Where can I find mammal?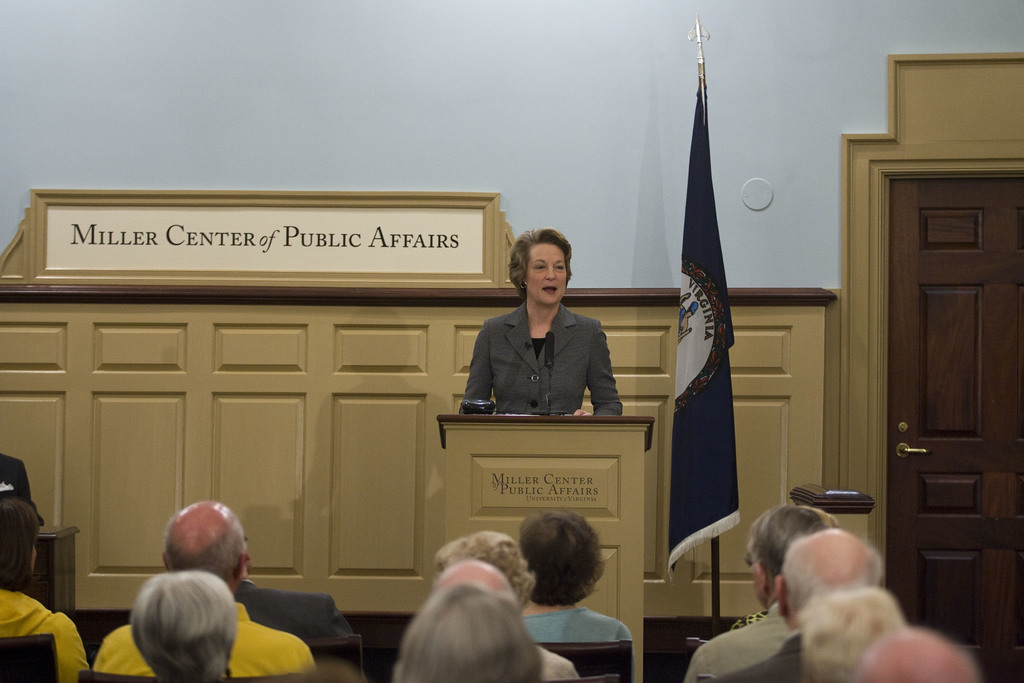
You can find it at (left=447, top=267, right=633, bottom=430).
